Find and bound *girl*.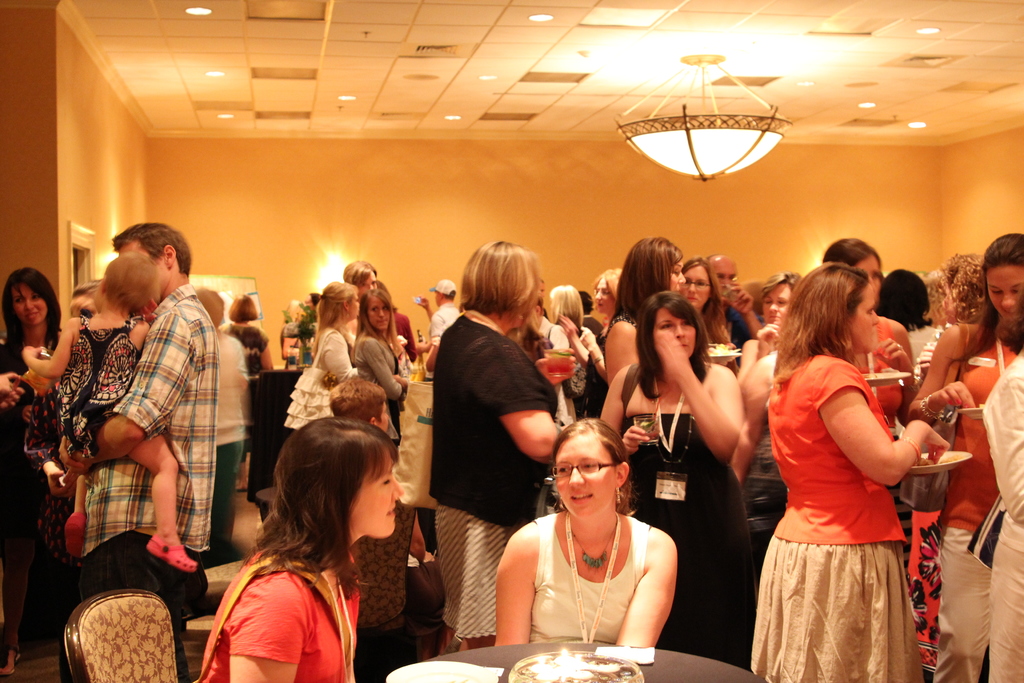
Bound: {"left": 675, "top": 253, "right": 739, "bottom": 375}.
